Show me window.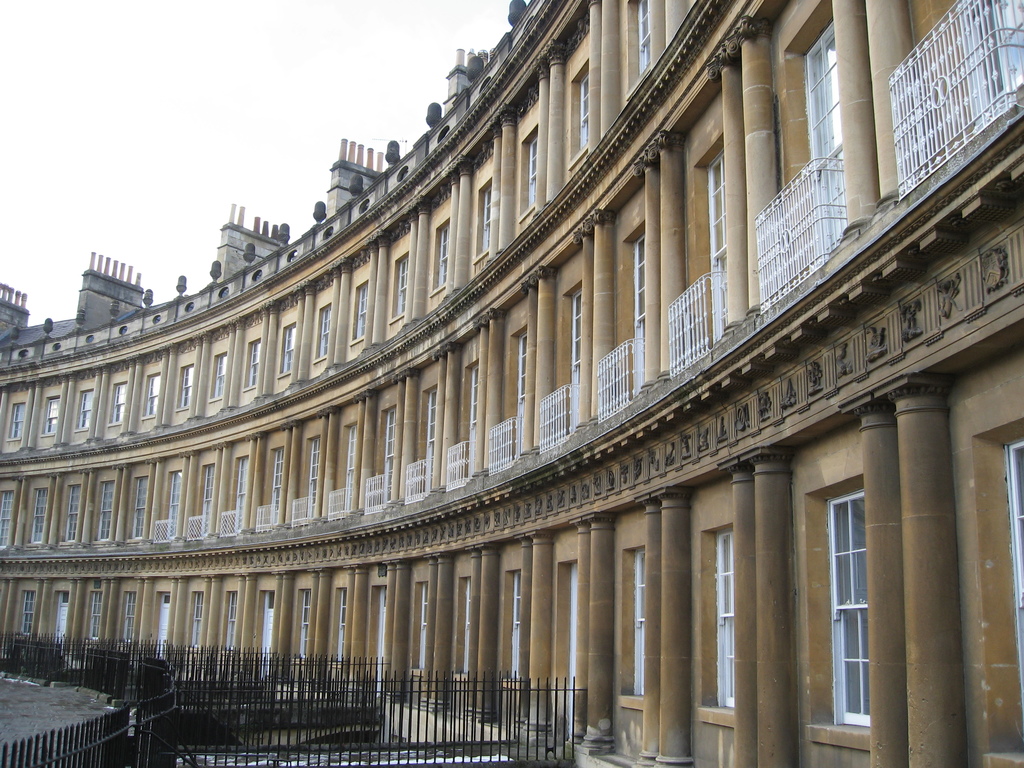
window is here: [x1=26, y1=487, x2=45, y2=547].
